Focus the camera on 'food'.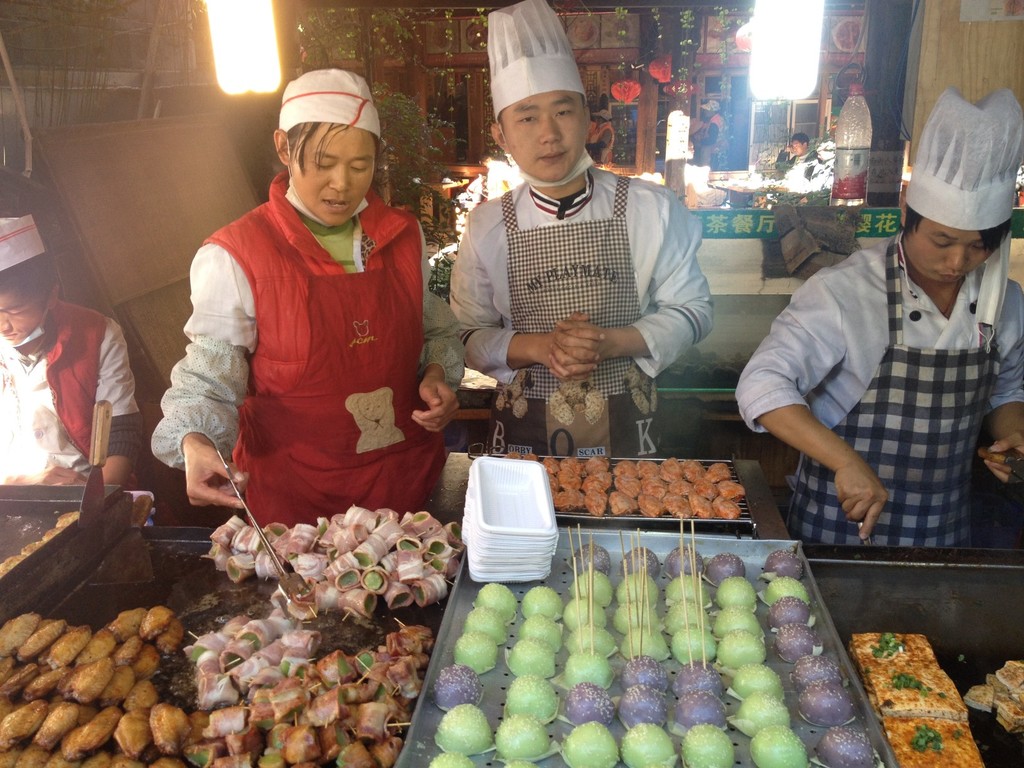
Focus region: bbox(763, 548, 805, 582).
